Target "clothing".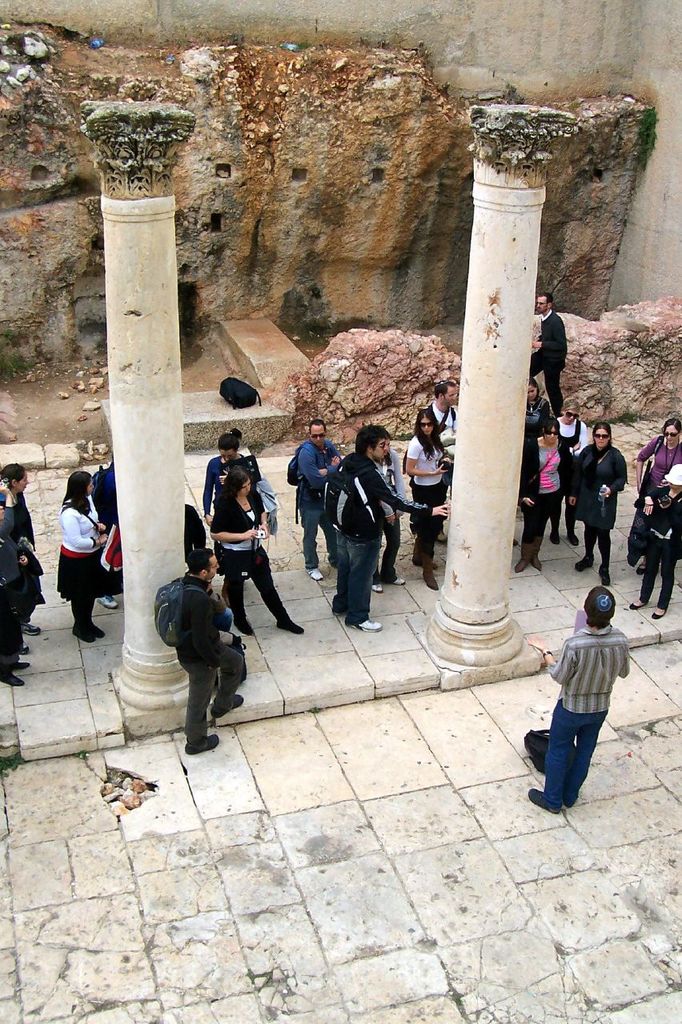
Target region: {"left": 88, "top": 465, "right": 120, "bottom": 535}.
